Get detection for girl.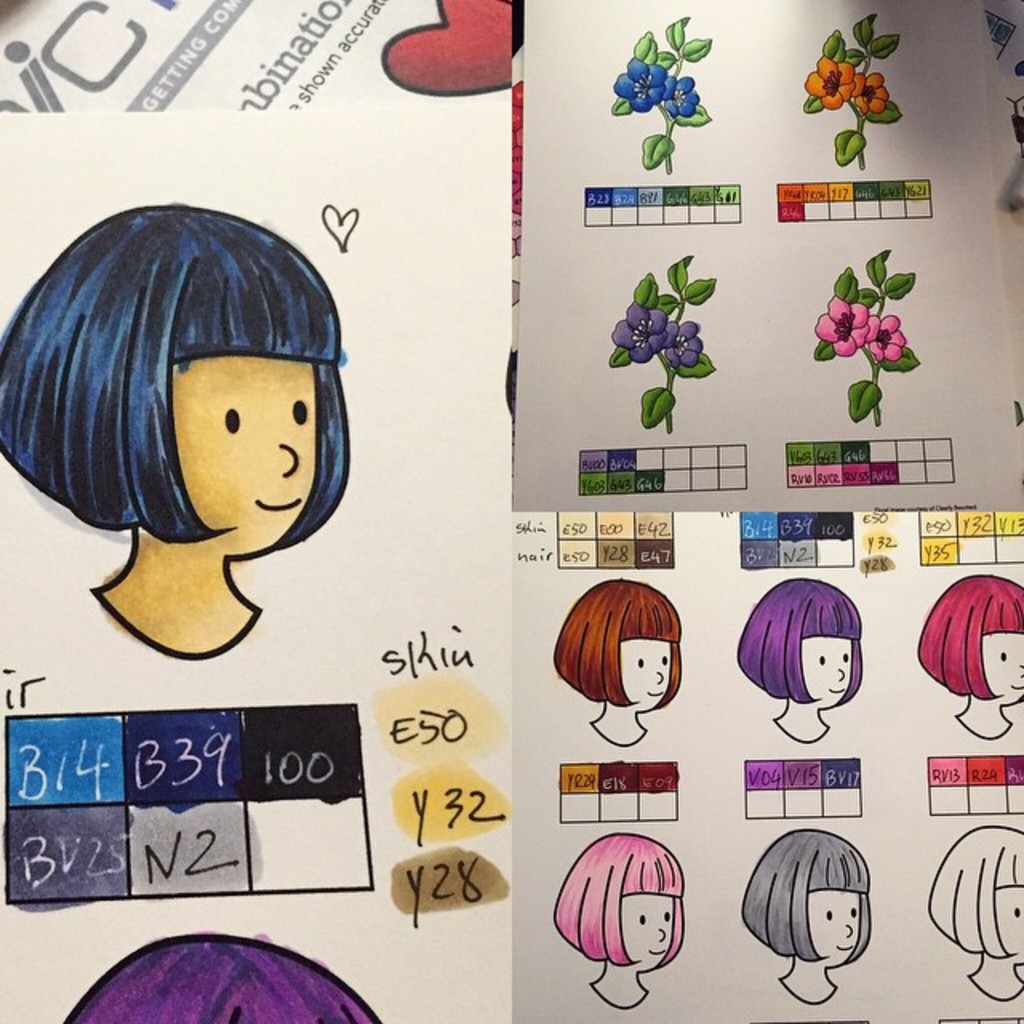
Detection: x1=552, y1=579, x2=682, y2=744.
